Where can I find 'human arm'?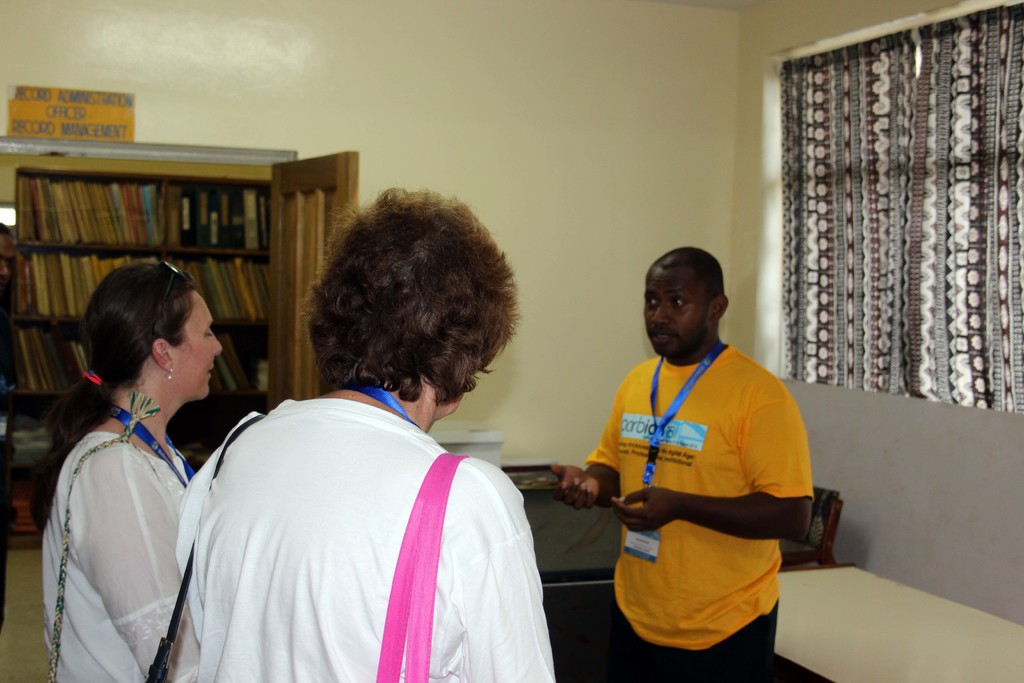
You can find it at [419, 456, 556, 682].
